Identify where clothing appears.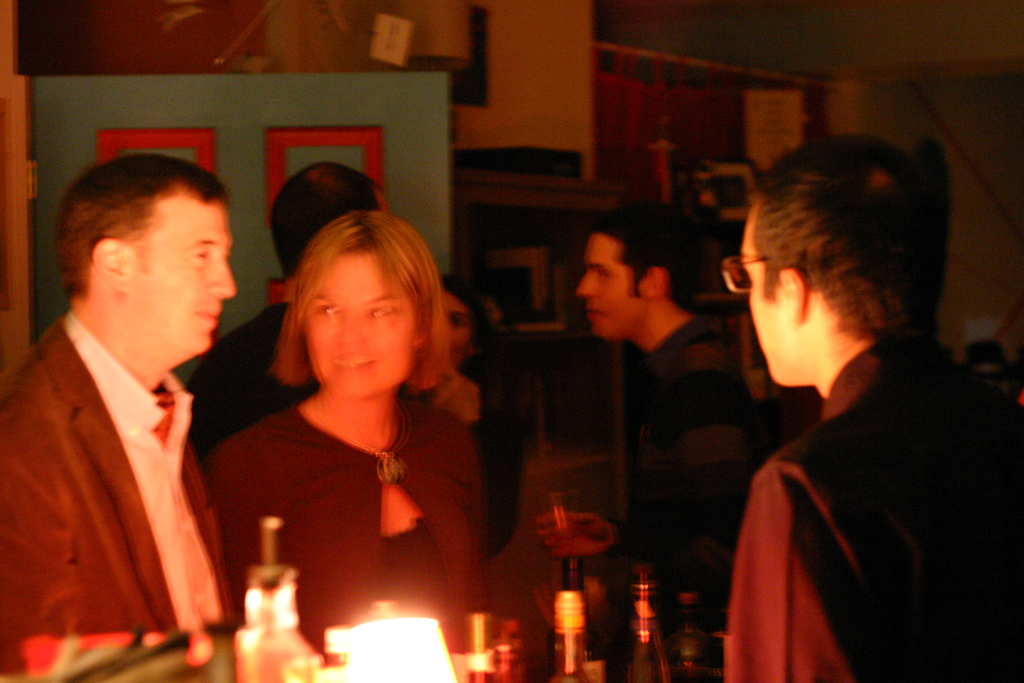
Appears at l=700, t=268, r=993, b=682.
